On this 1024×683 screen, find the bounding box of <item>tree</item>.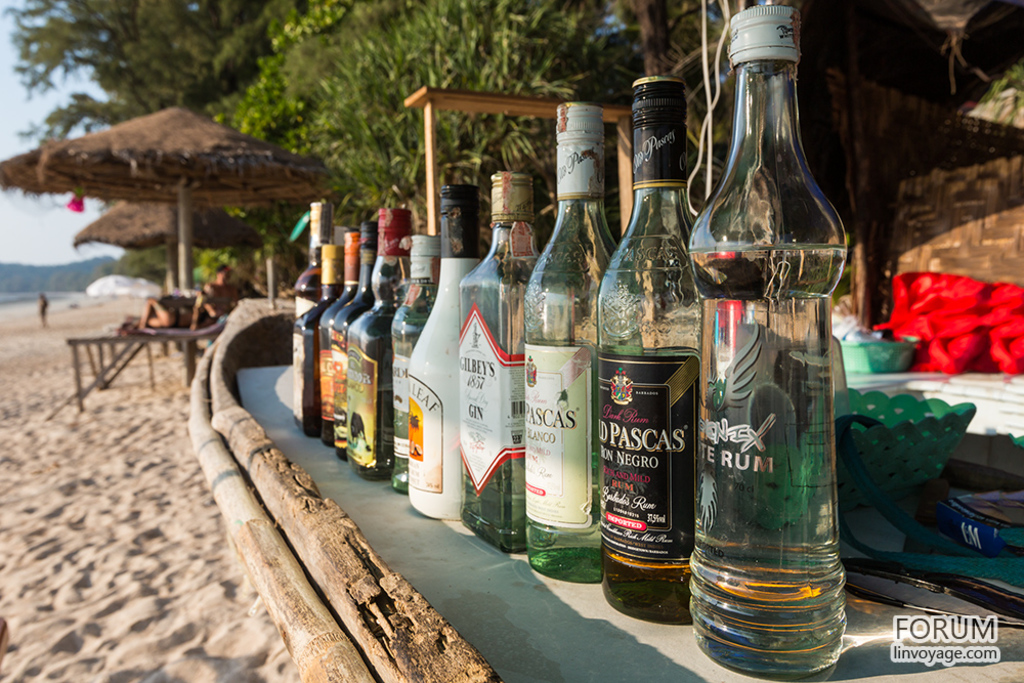
Bounding box: select_region(0, 0, 282, 118).
